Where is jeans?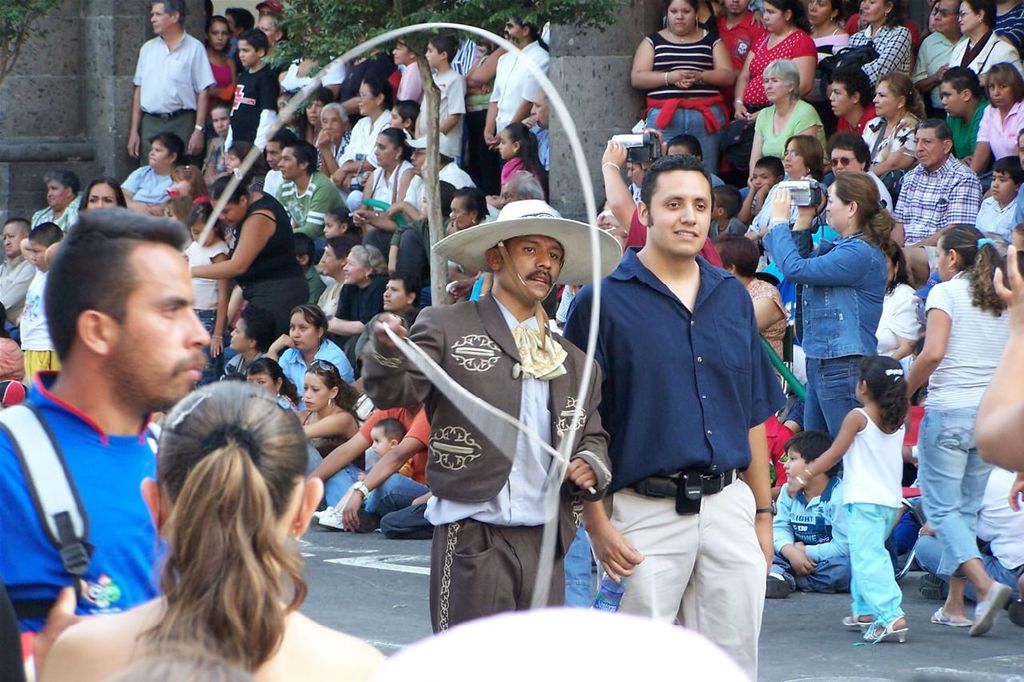
pyautogui.locateOnScreen(764, 233, 884, 359).
